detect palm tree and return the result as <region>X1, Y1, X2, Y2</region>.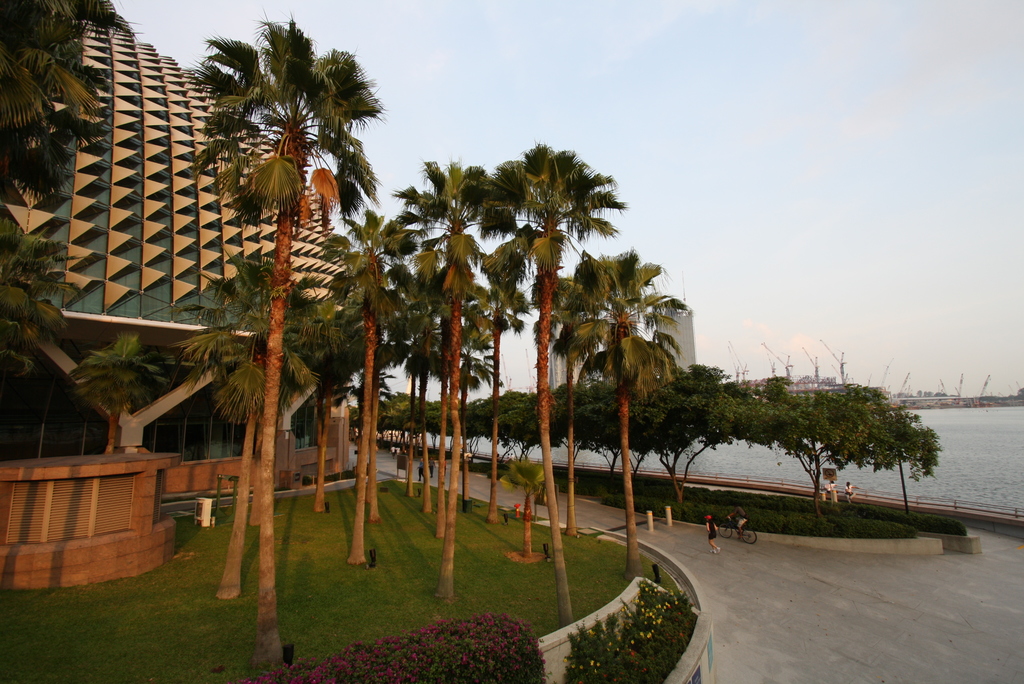
<region>359, 191, 420, 498</region>.
